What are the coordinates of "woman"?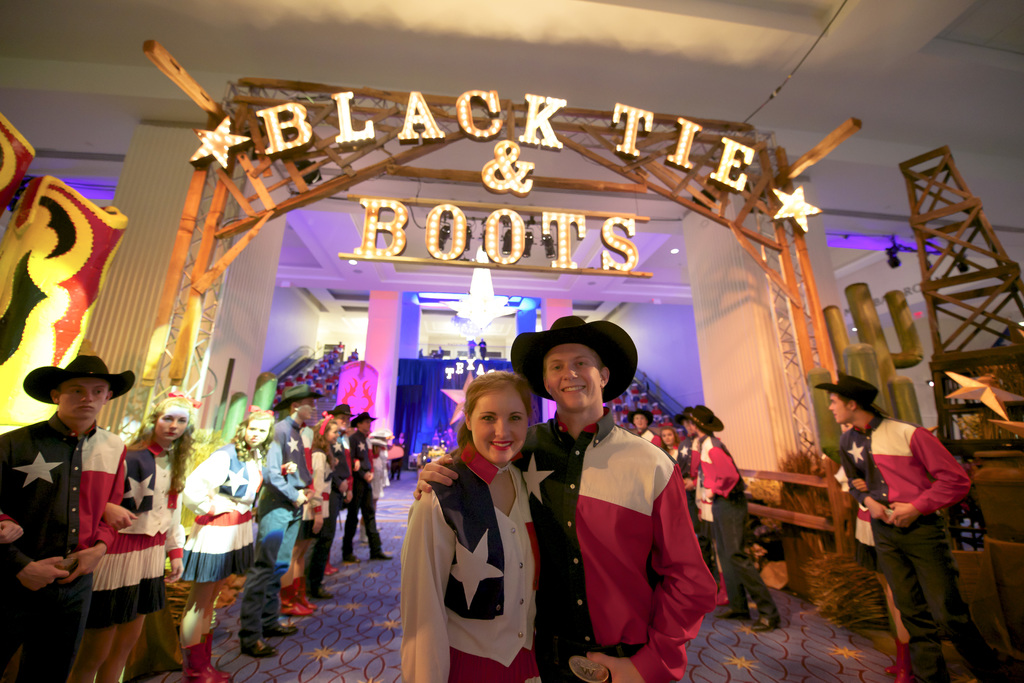
rect(276, 413, 346, 616).
